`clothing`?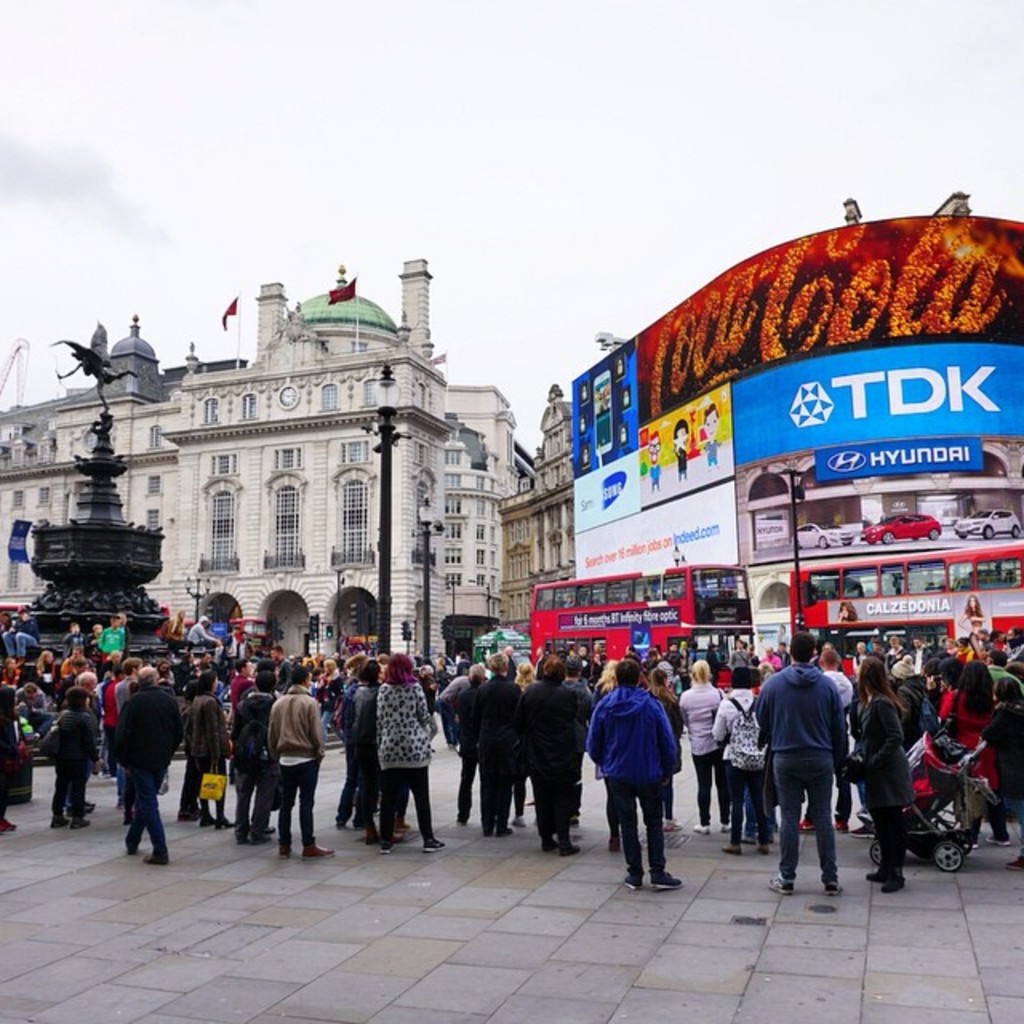
936/685/990/806
